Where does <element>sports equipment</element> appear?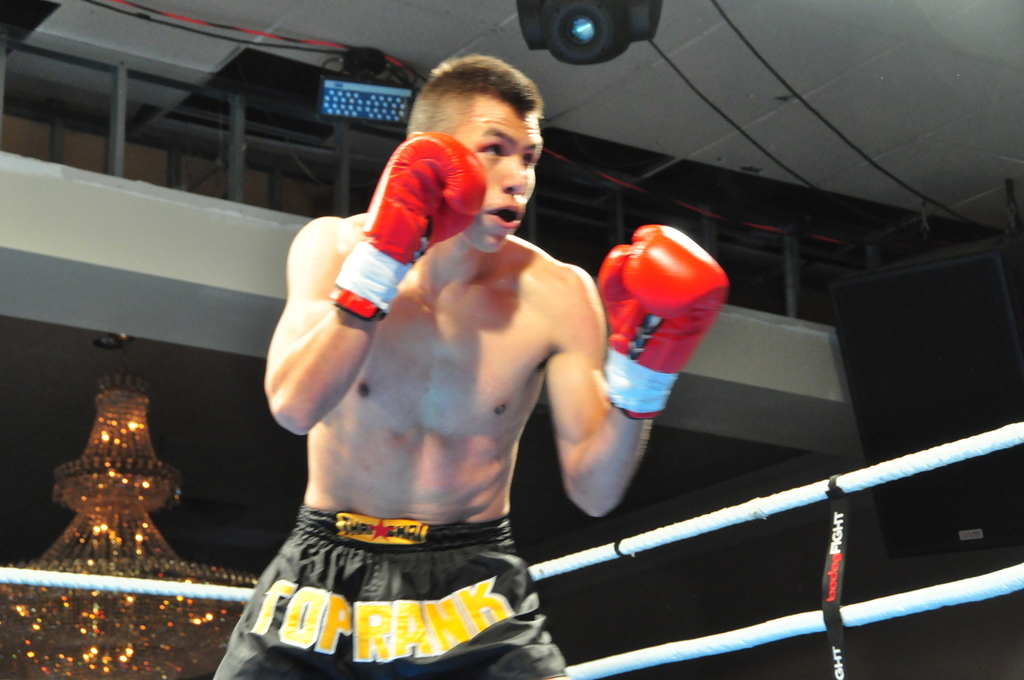
Appears at Rect(325, 127, 480, 317).
